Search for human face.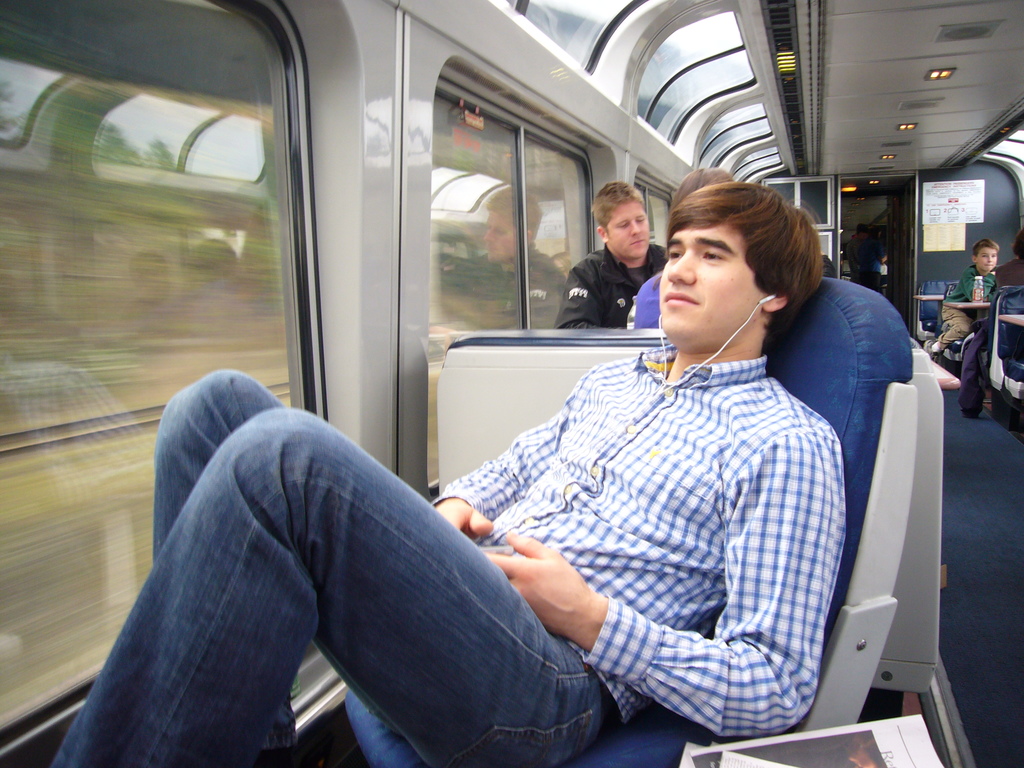
Found at box=[655, 225, 765, 348].
